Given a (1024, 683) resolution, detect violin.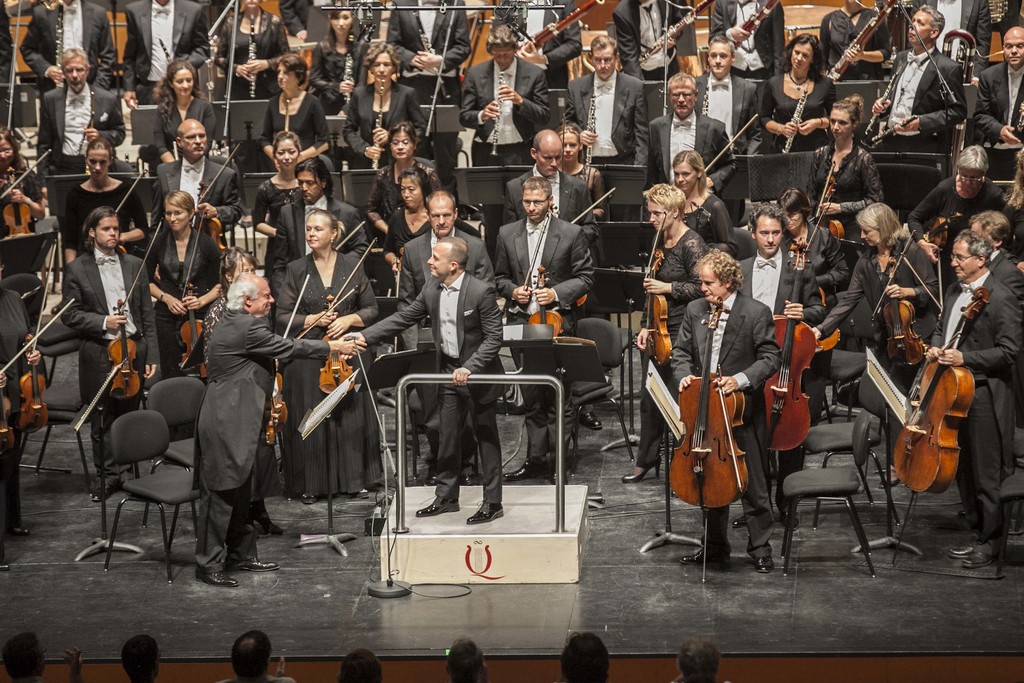
(left=811, top=244, right=843, bottom=349).
